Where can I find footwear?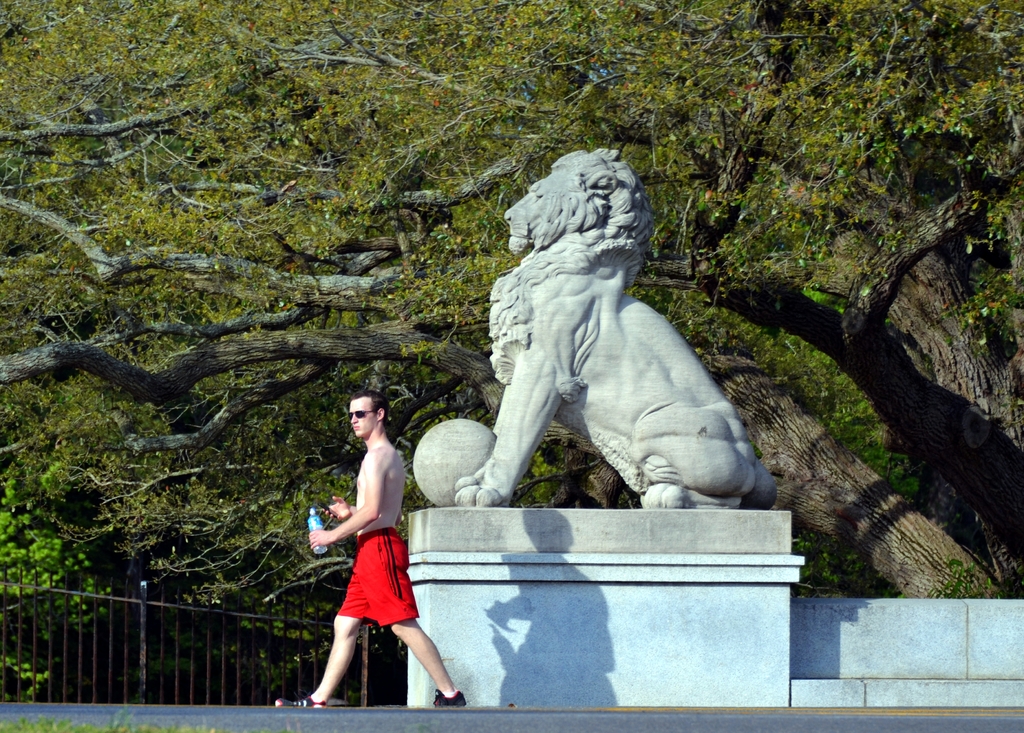
You can find it at l=273, t=693, r=333, b=711.
